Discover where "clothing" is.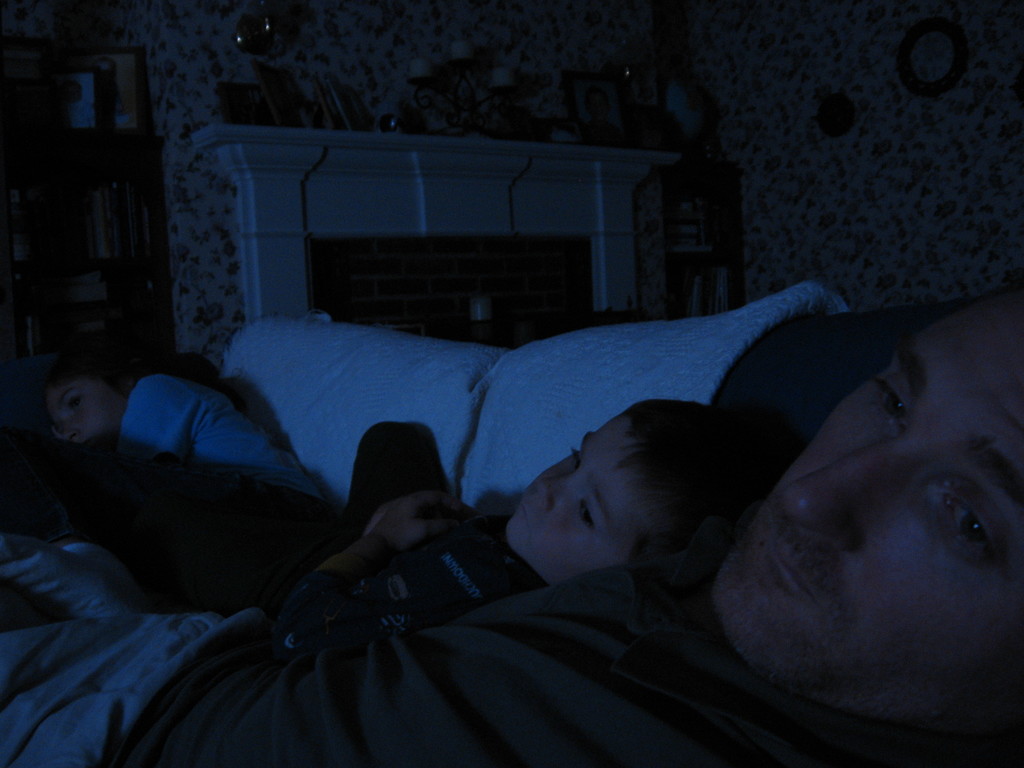
Discovered at select_region(0, 550, 989, 767).
